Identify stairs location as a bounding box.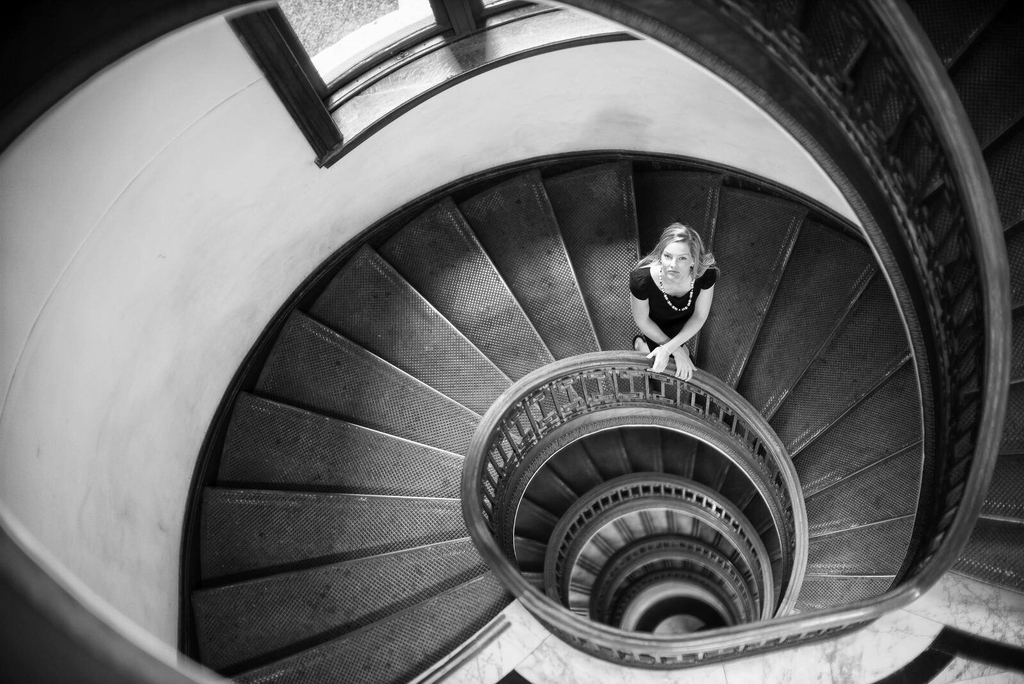
x1=179 y1=0 x2=1023 y2=683.
